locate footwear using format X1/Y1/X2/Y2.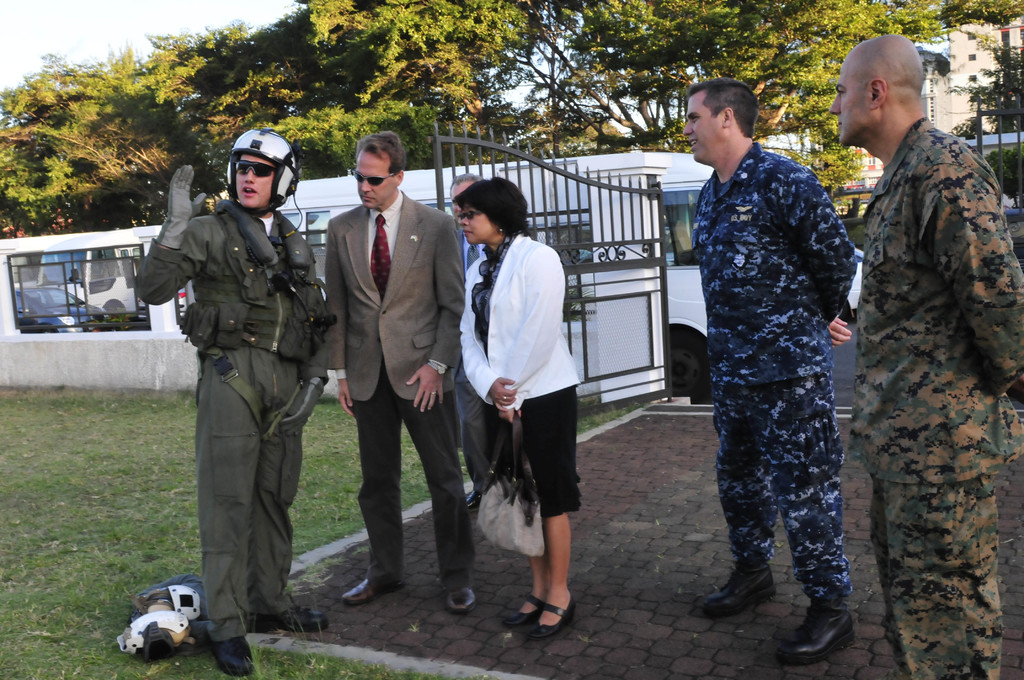
252/601/330/632.
